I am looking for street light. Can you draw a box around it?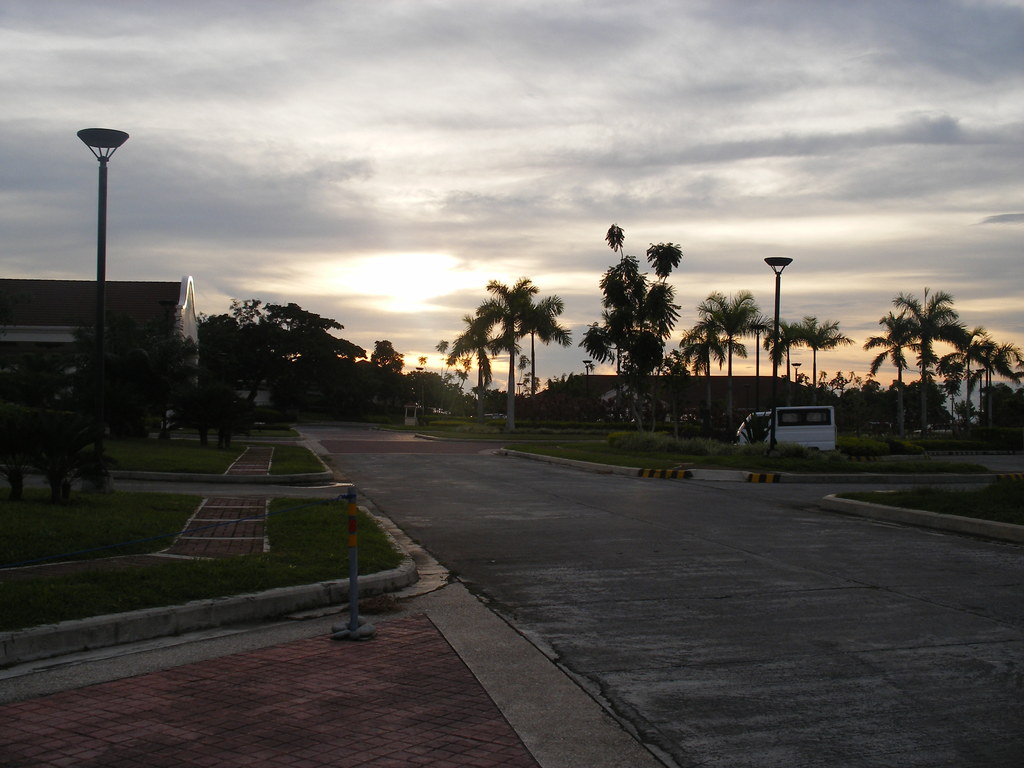
Sure, the bounding box is box=[414, 366, 423, 413].
